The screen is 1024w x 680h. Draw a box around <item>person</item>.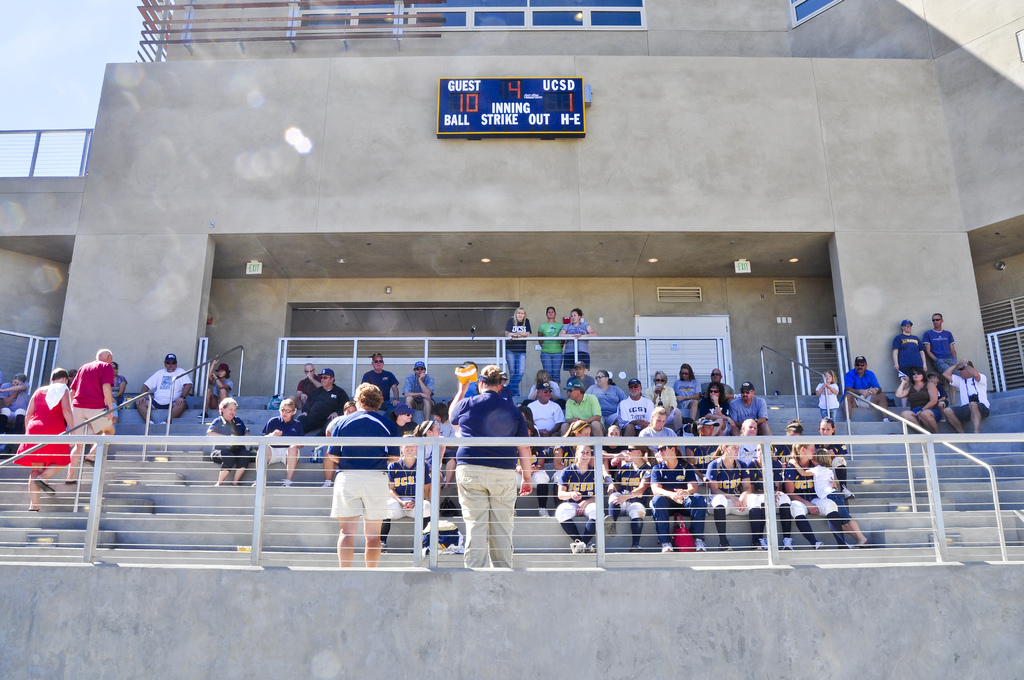
bbox=(67, 342, 113, 476).
